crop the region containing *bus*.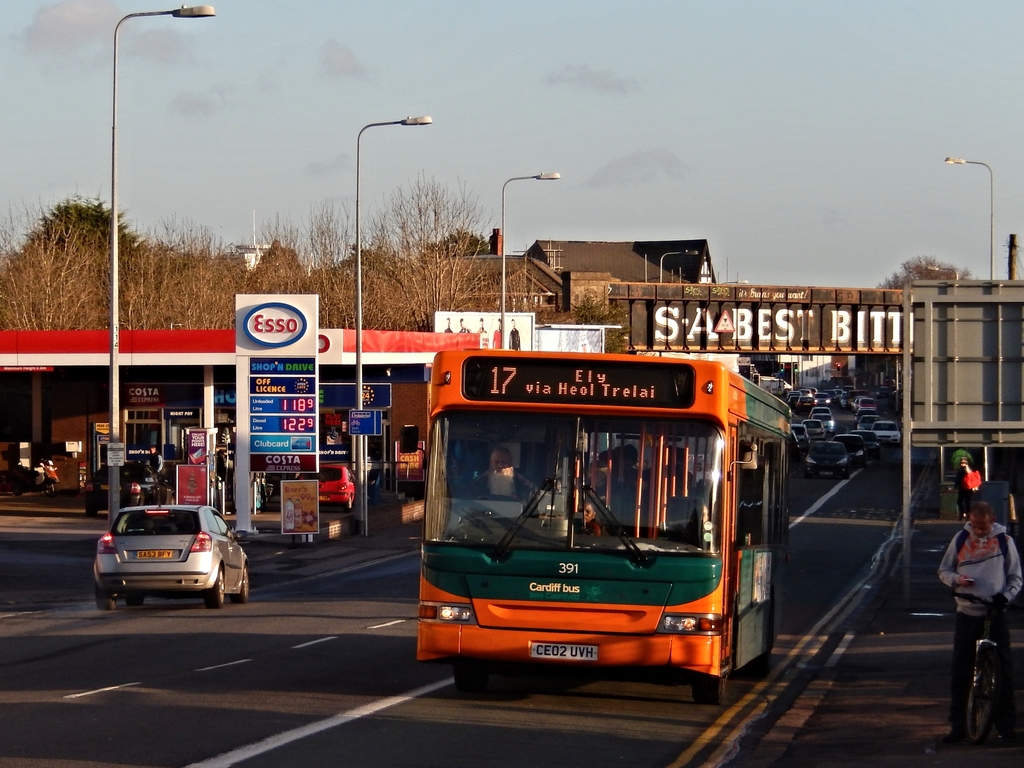
Crop region: Rect(398, 339, 799, 702).
